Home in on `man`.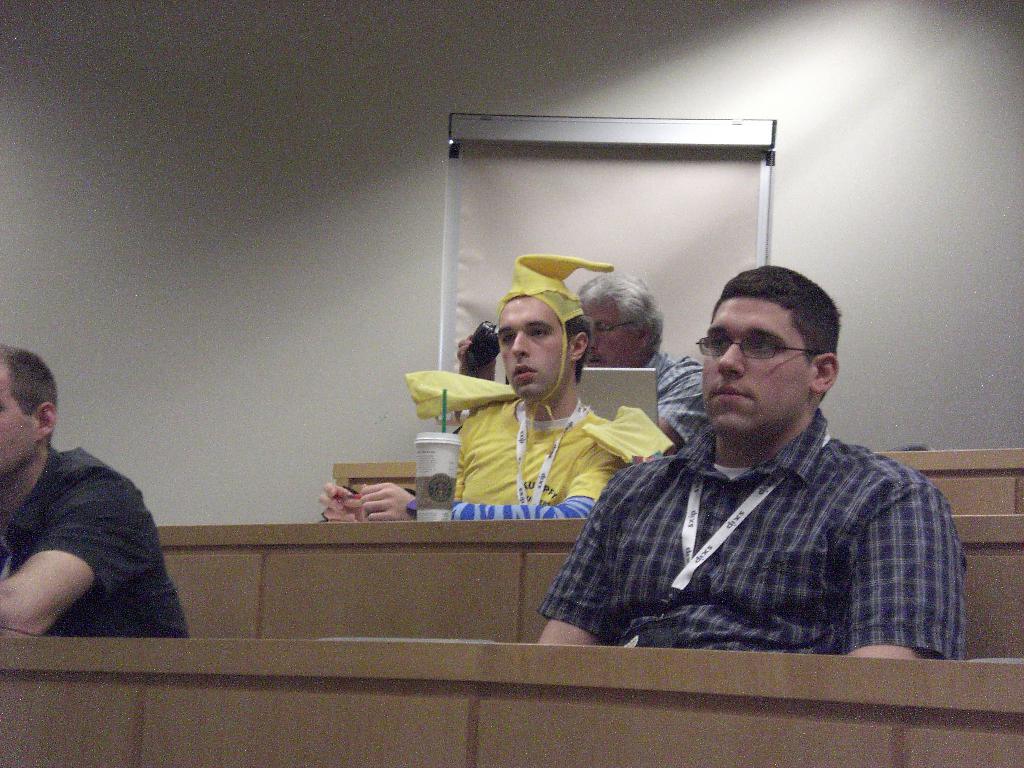
Homed in at BBox(319, 249, 674, 527).
